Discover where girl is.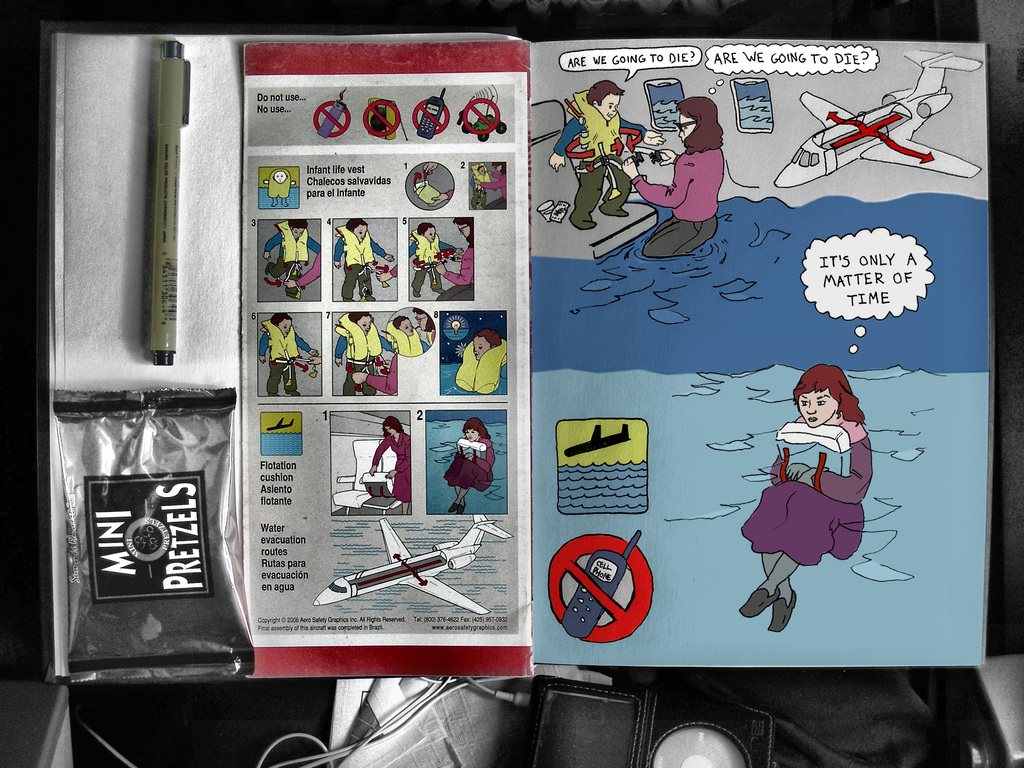
Discovered at [413, 306, 436, 344].
